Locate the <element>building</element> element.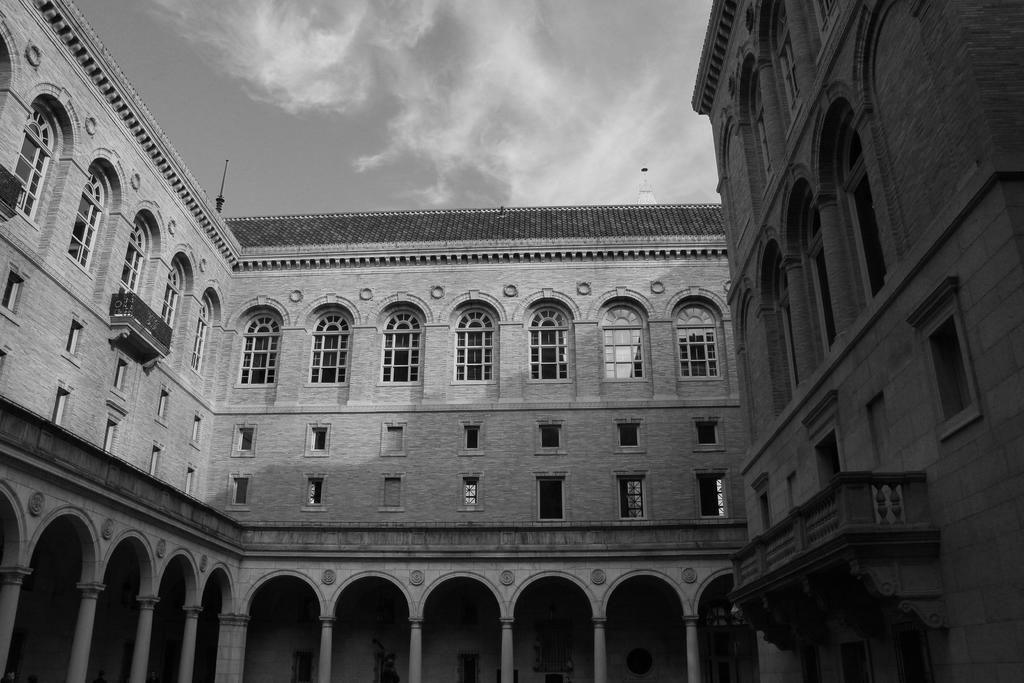
Element bbox: {"x1": 0, "y1": 0, "x2": 1023, "y2": 682}.
